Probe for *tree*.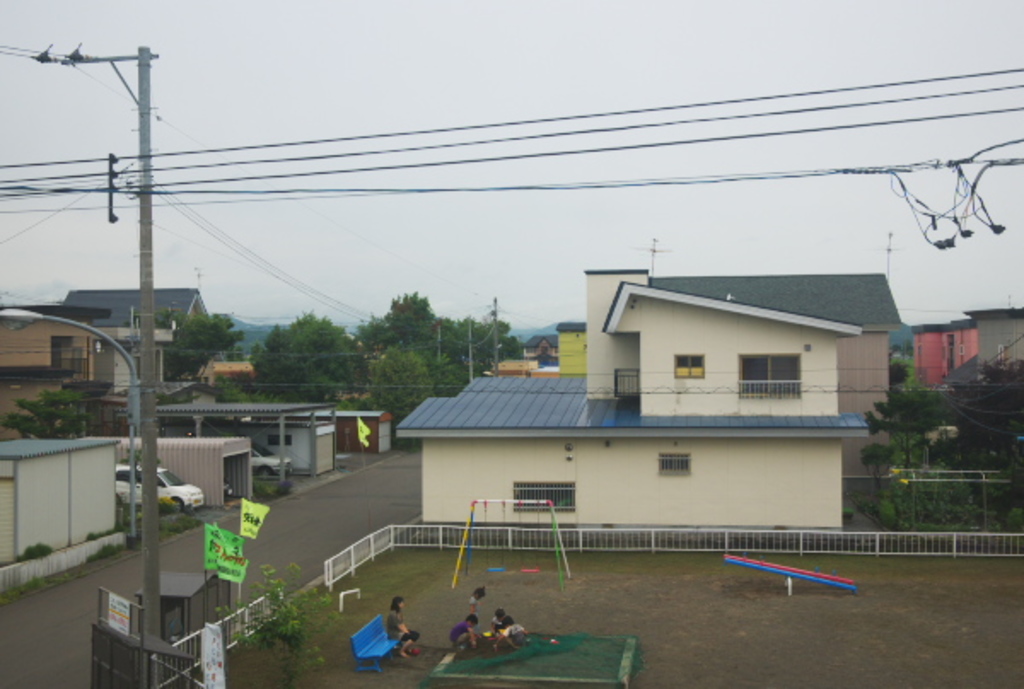
Probe result: left=212, top=372, right=253, bottom=406.
